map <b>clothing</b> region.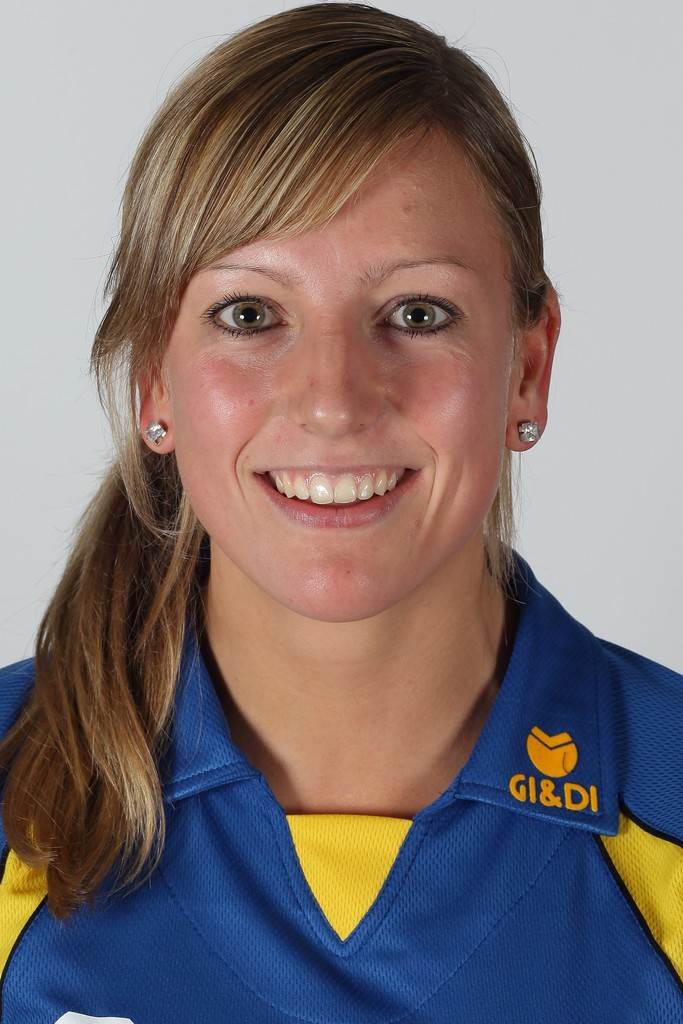
Mapped to bbox=(0, 531, 682, 1023).
